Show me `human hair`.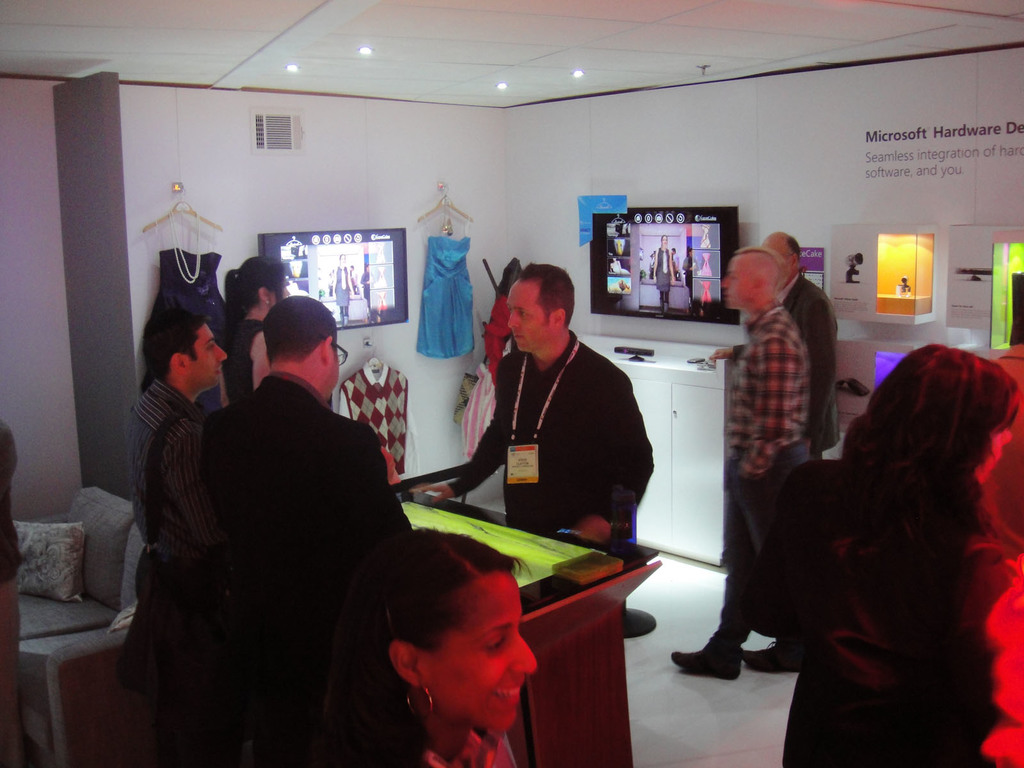
`human hair` is here: 797, 344, 1015, 612.
